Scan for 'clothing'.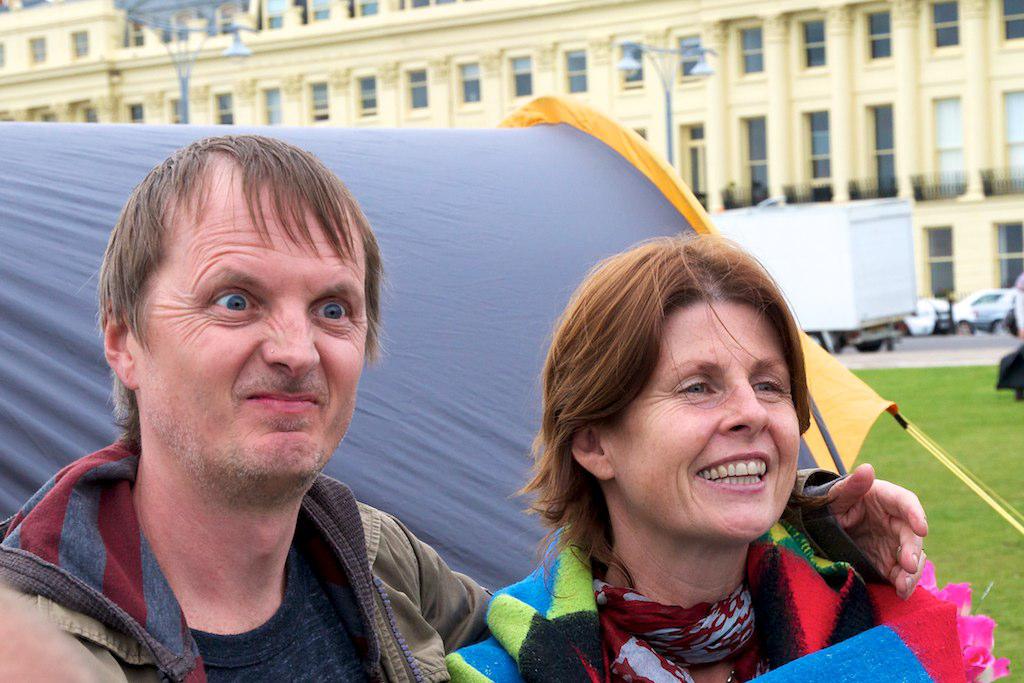
Scan result: BBox(547, 567, 800, 671).
